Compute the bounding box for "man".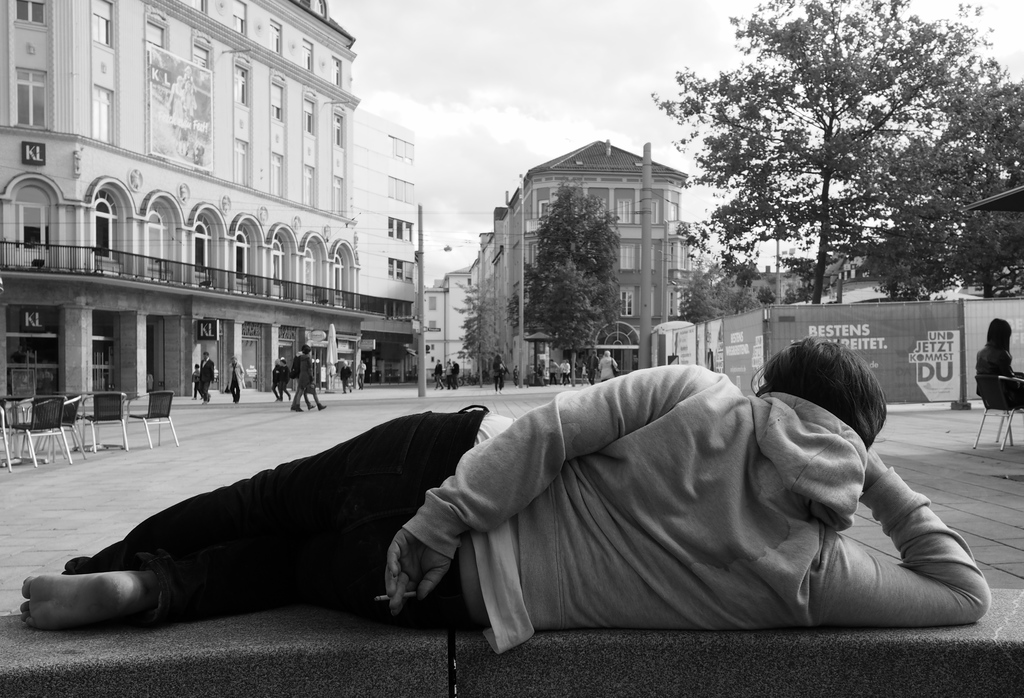
[21, 330, 996, 630].
